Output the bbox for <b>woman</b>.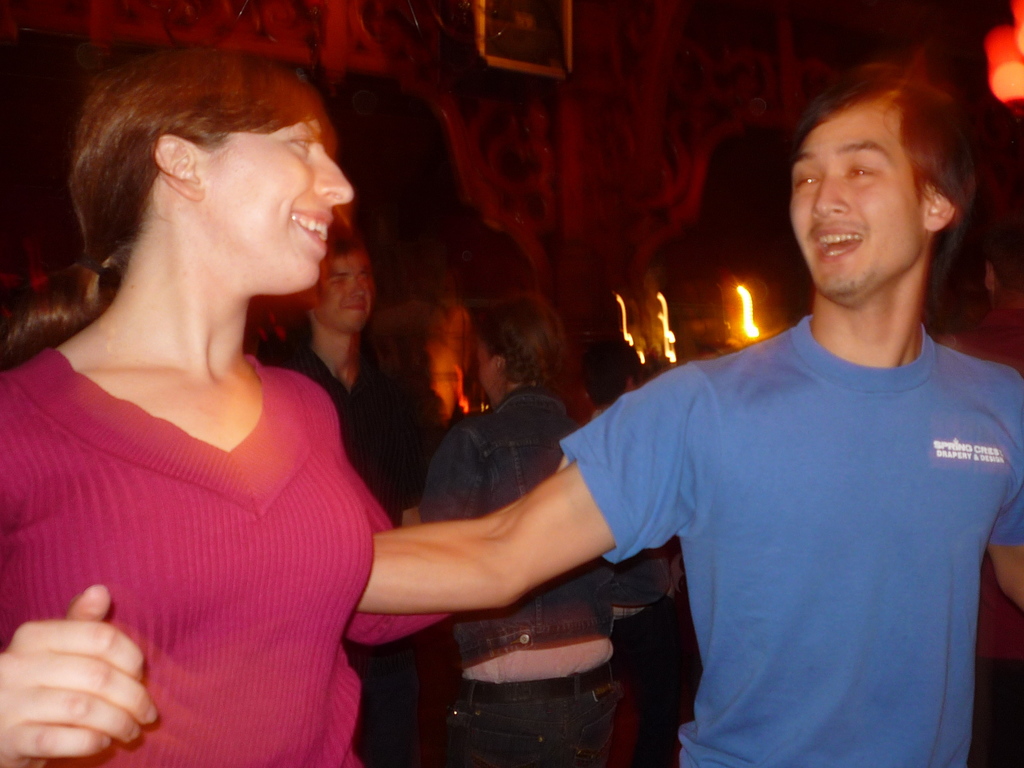
box(416, 281, 682, 767).
